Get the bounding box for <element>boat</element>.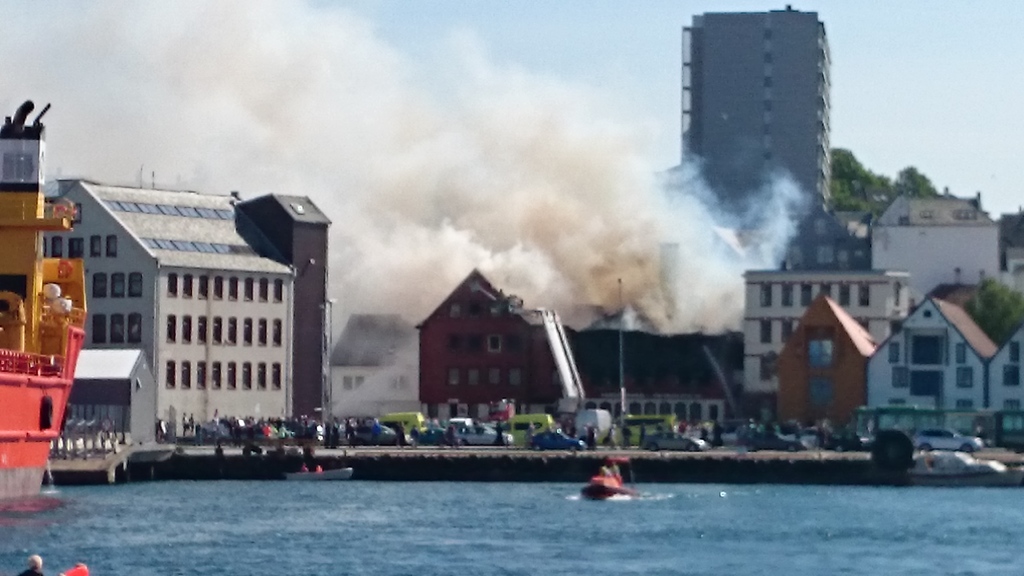
box(0, 97, 88, 497).
